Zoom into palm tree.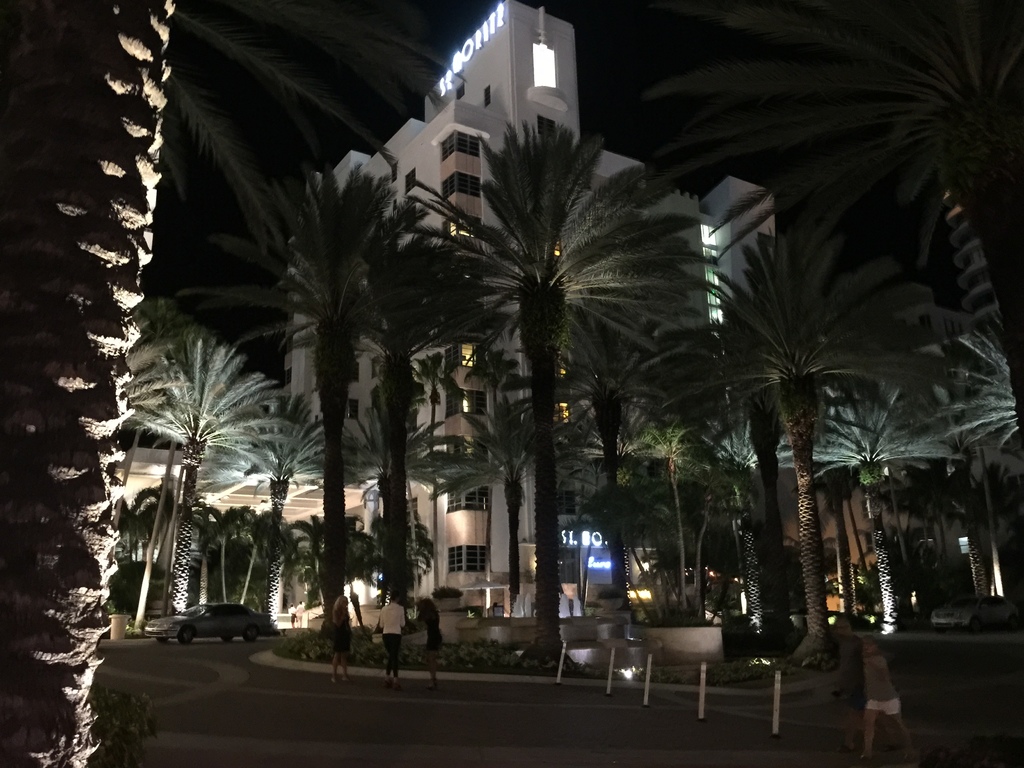
Zoom target: <box>221,172,369,648</box>.
